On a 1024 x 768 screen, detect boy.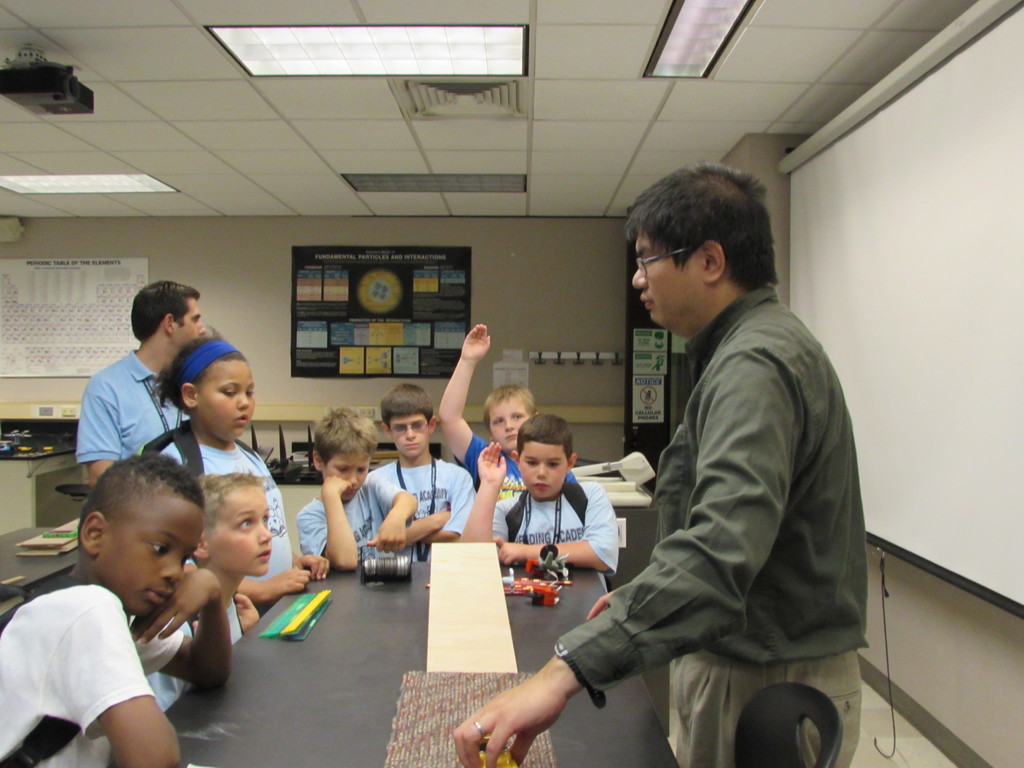
locate(370, 384, 474, 561).
